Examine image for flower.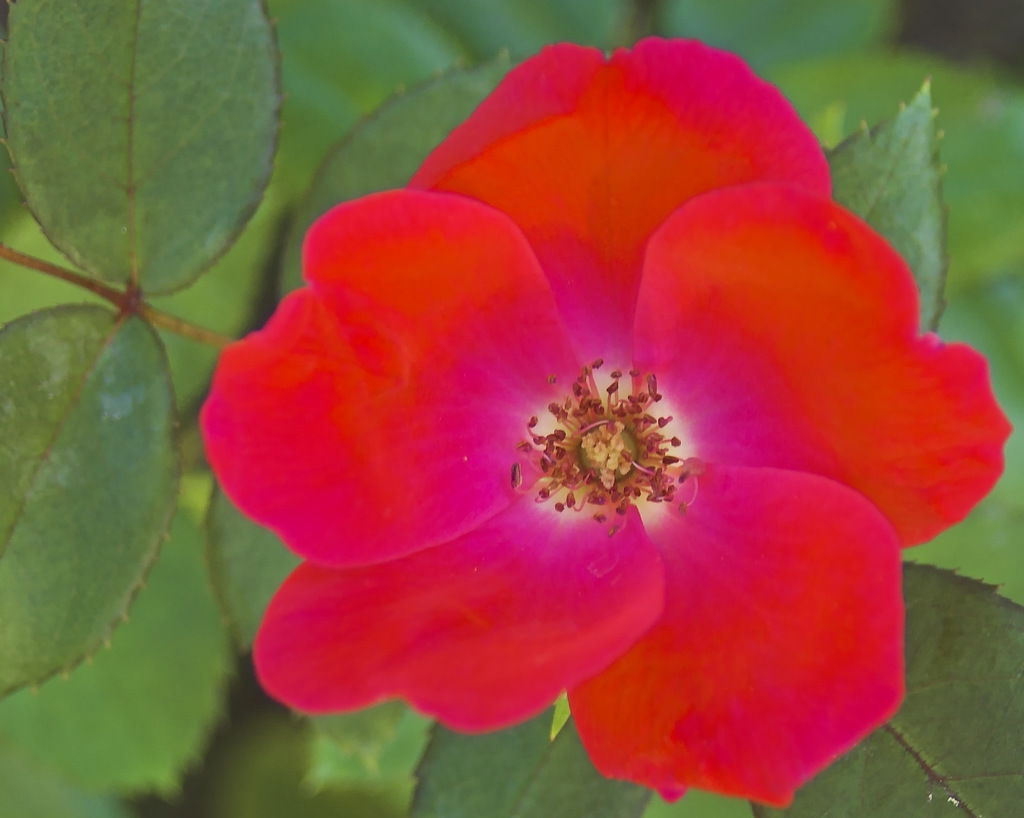
Examination result: 215:37:987:777.
